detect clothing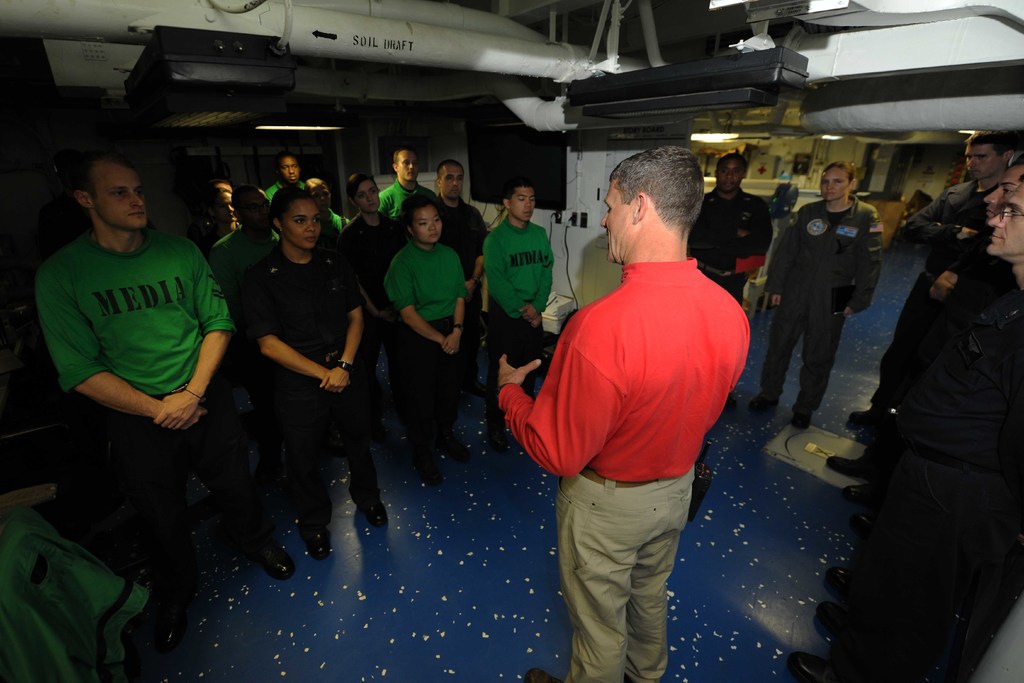
bbox(492, 211, 553, 322)
